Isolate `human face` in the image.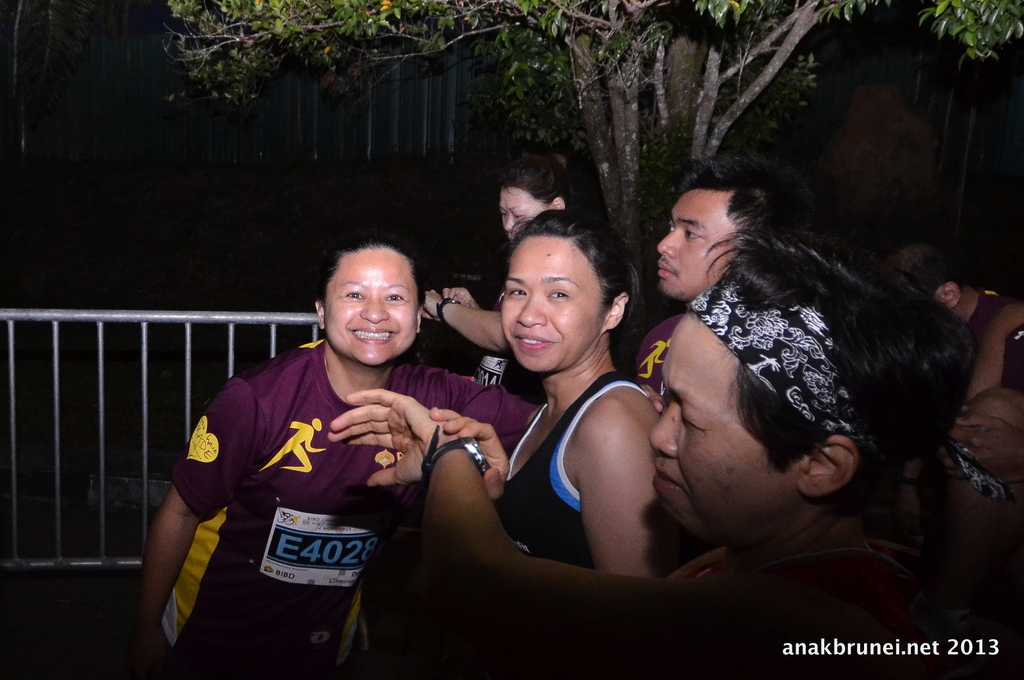
Isolated region: bbox=(324, 248, 417, 364).
